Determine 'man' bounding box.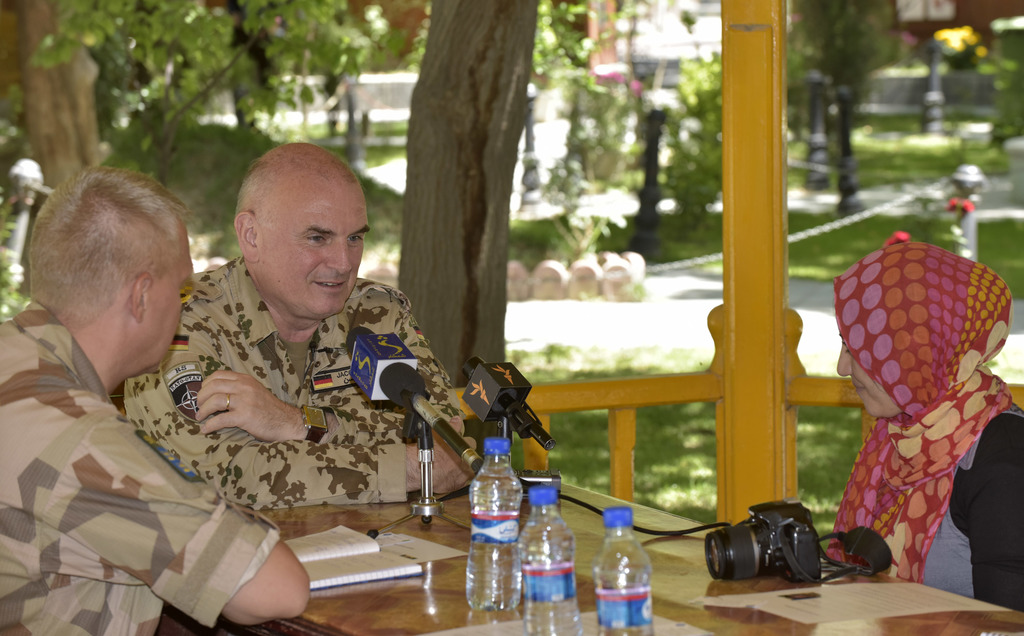
Determined: <region>0, 166, 316, 635</region>.
